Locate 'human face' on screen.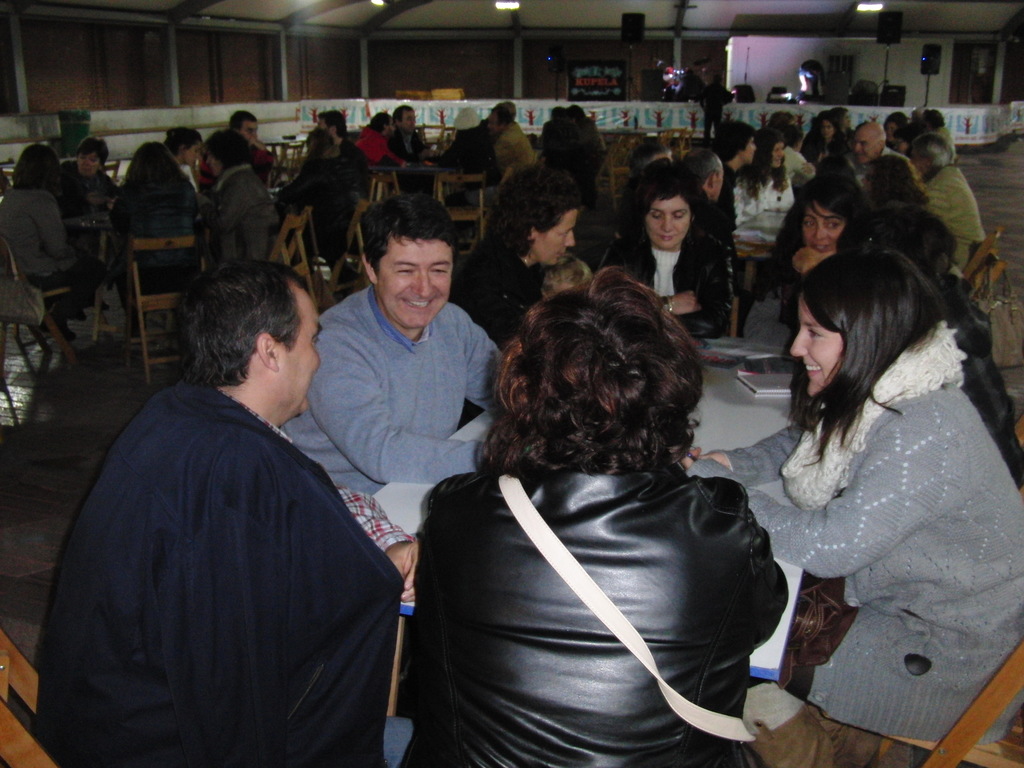
On screen at [left=791, top=300, right=842, bottom=395].
